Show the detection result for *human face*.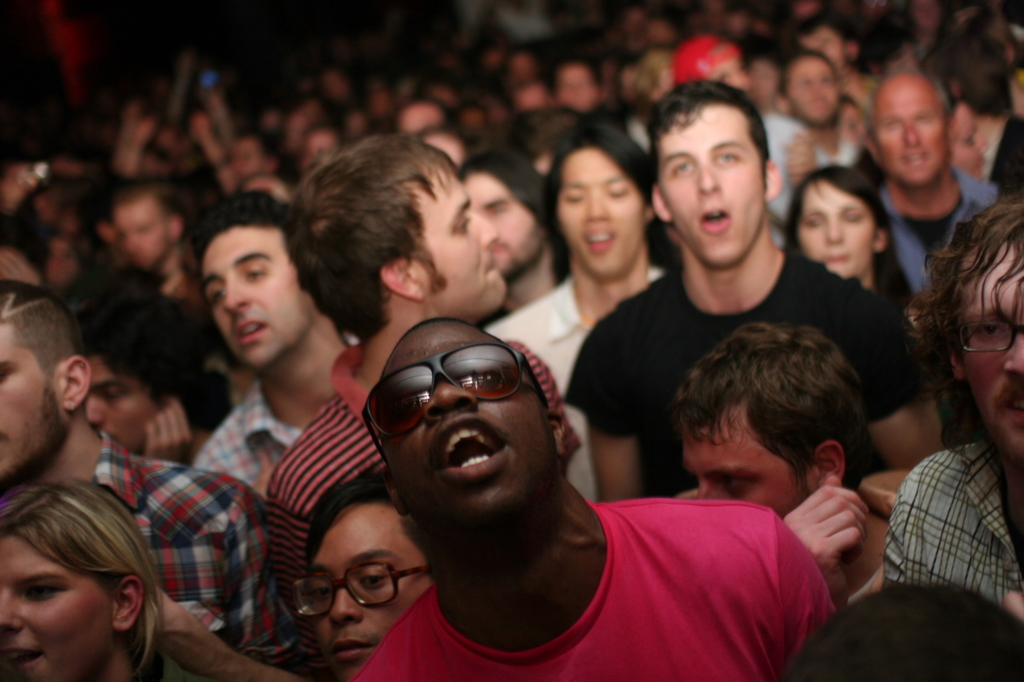
bbox=(202, 227, 310, 359).
